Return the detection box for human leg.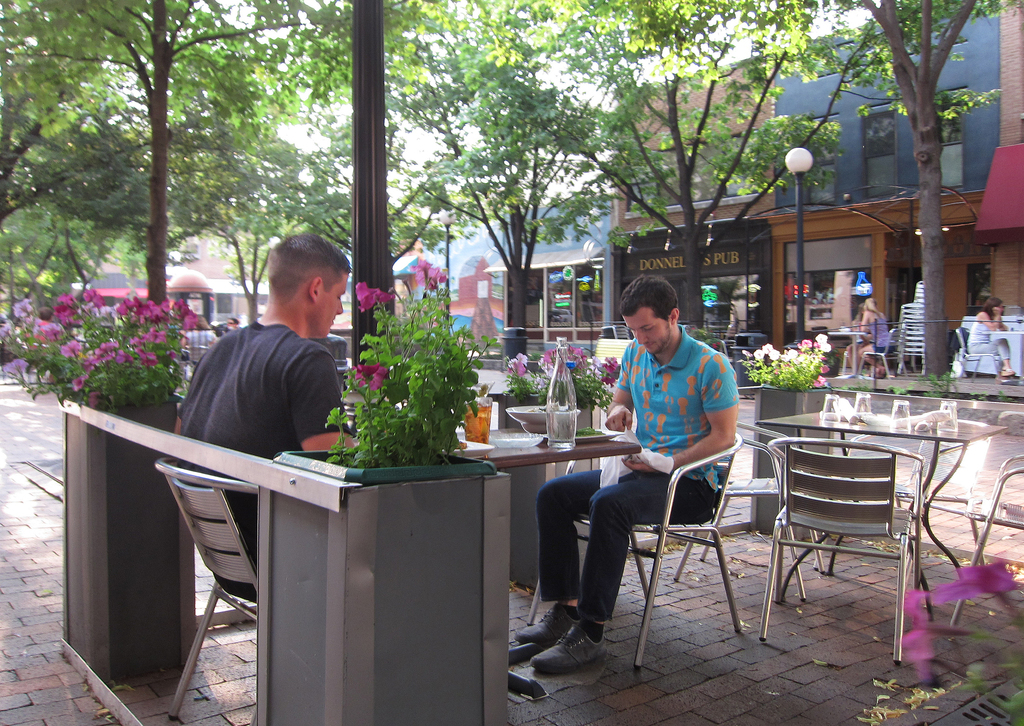
(left=534, top=481, right=703, bottom=672).
